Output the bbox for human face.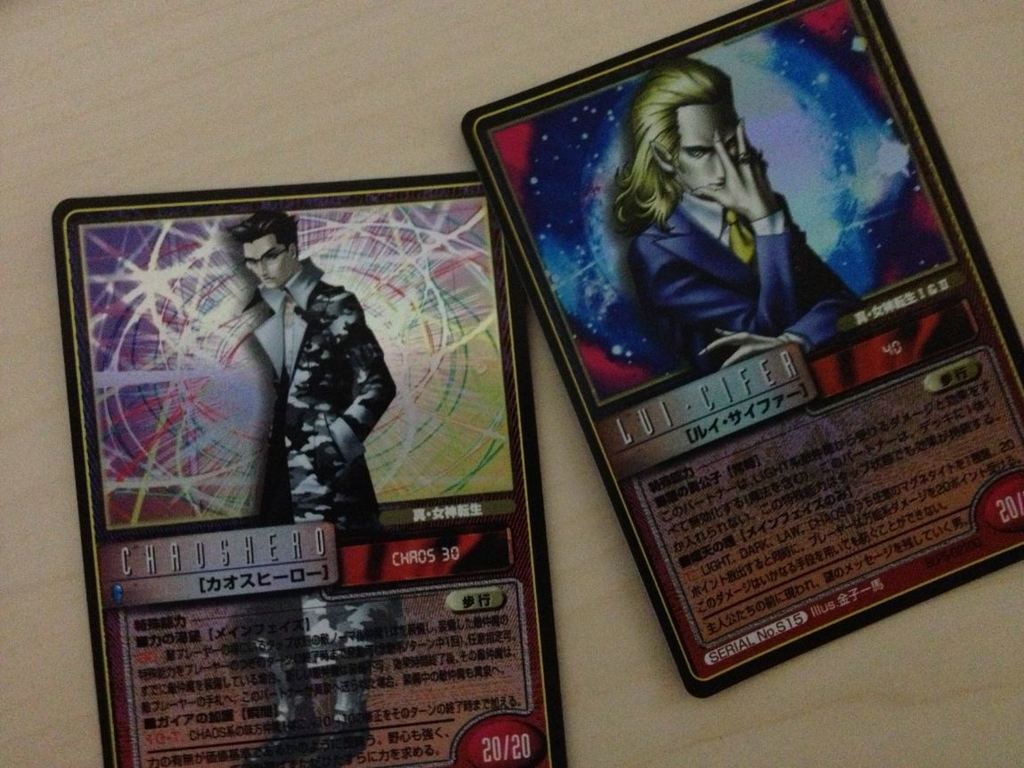
672,86,742,189.
